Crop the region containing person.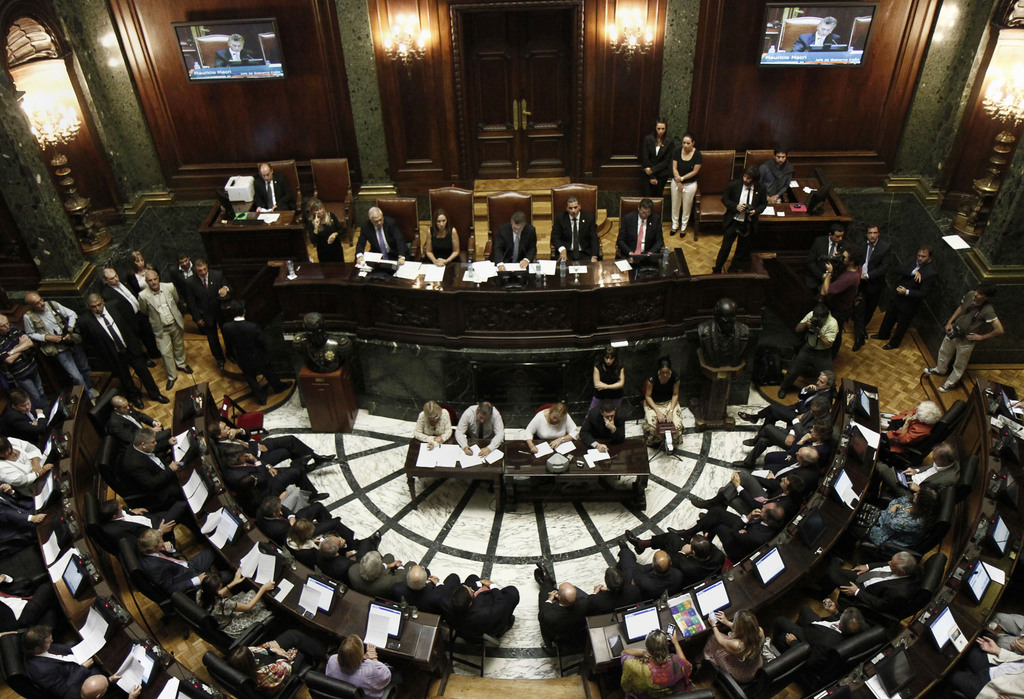
Crop region: BBox(511, 233, 520, 260).
